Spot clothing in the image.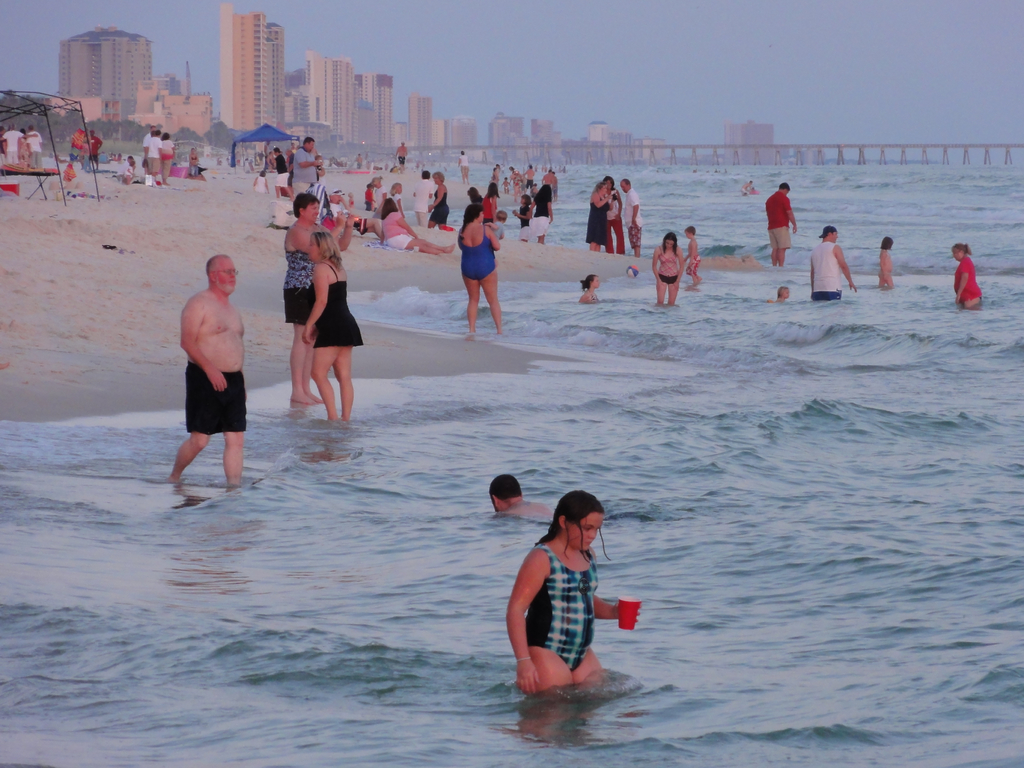
clothing found at <box>588,293,600,303</box>.
